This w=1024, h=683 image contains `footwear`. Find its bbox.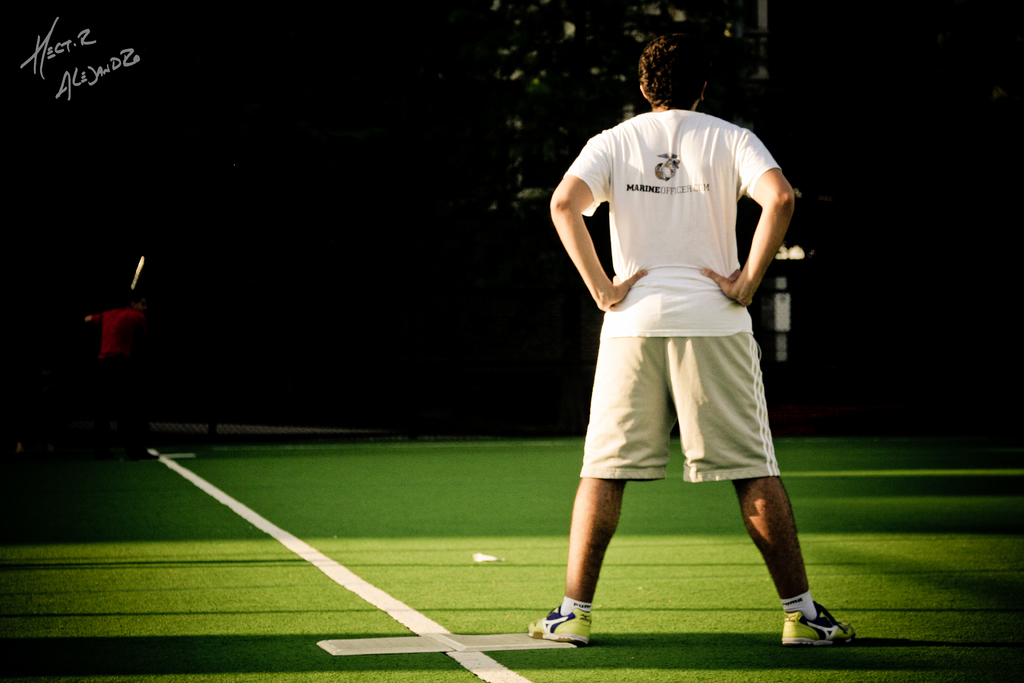
<box>783,599,855,646</box>.
